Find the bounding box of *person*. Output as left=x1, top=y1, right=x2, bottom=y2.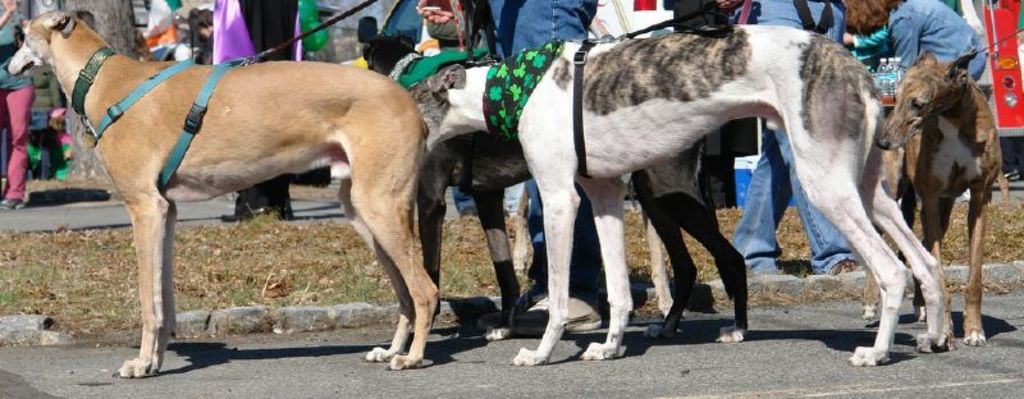
left=842, top=0, right=986, bottom=82.
